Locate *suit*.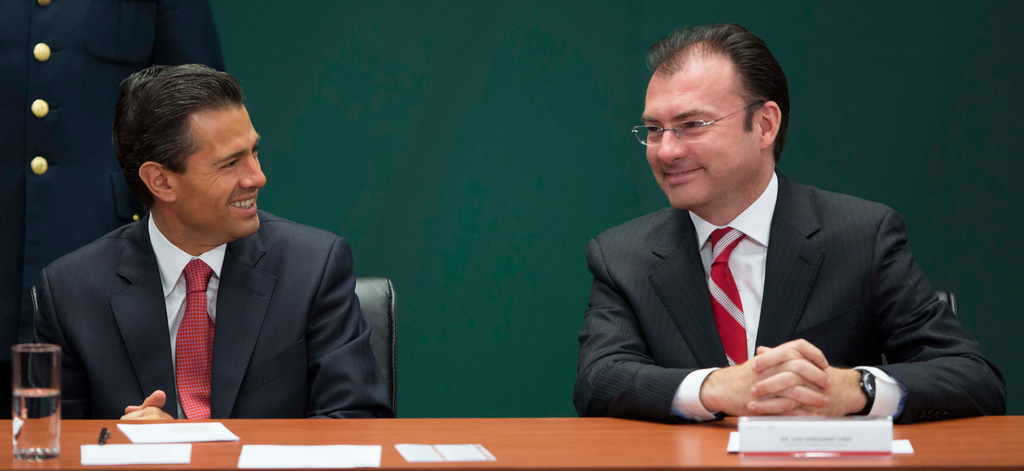
Bounding box: 32/202/396/418.
